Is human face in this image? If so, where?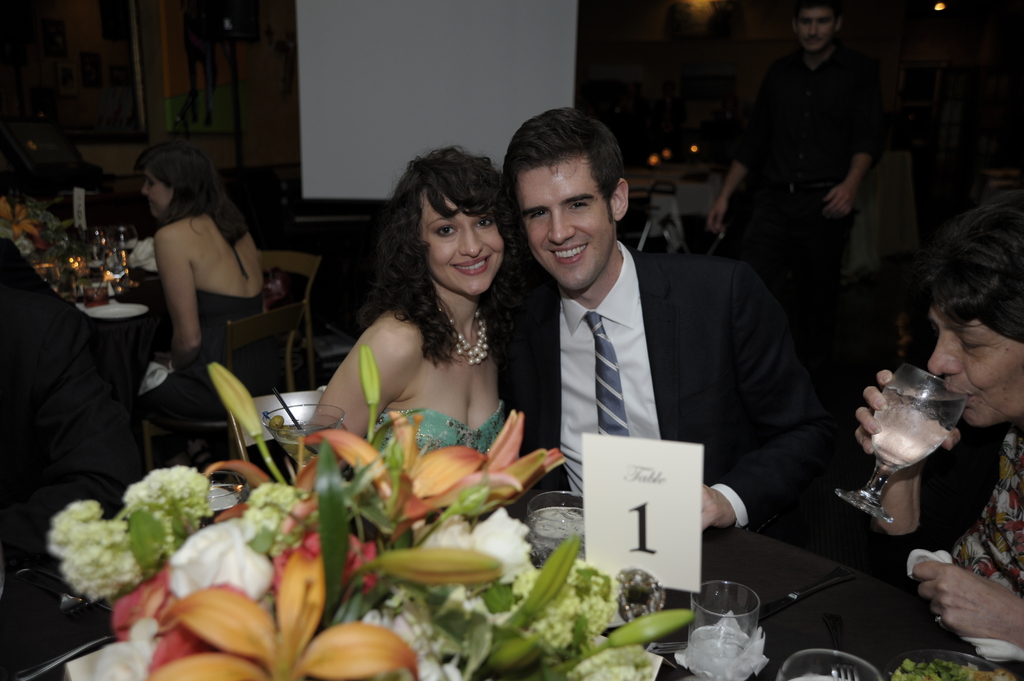
Yes, at l=419, t=187, r=508, b=293.
